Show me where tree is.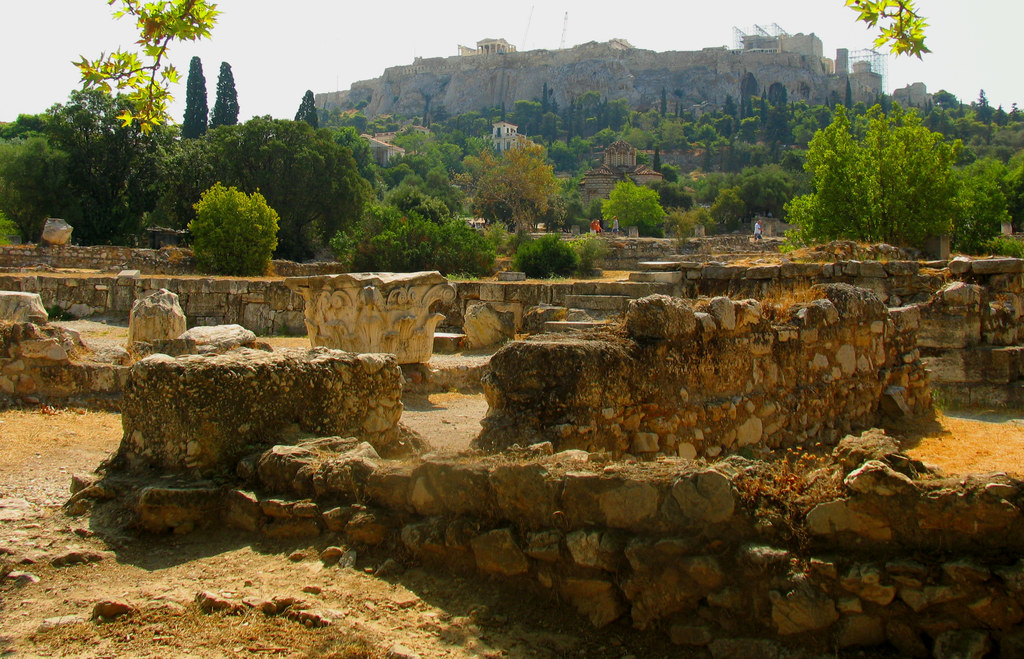
tree is at [786, 88, 980, 246].
